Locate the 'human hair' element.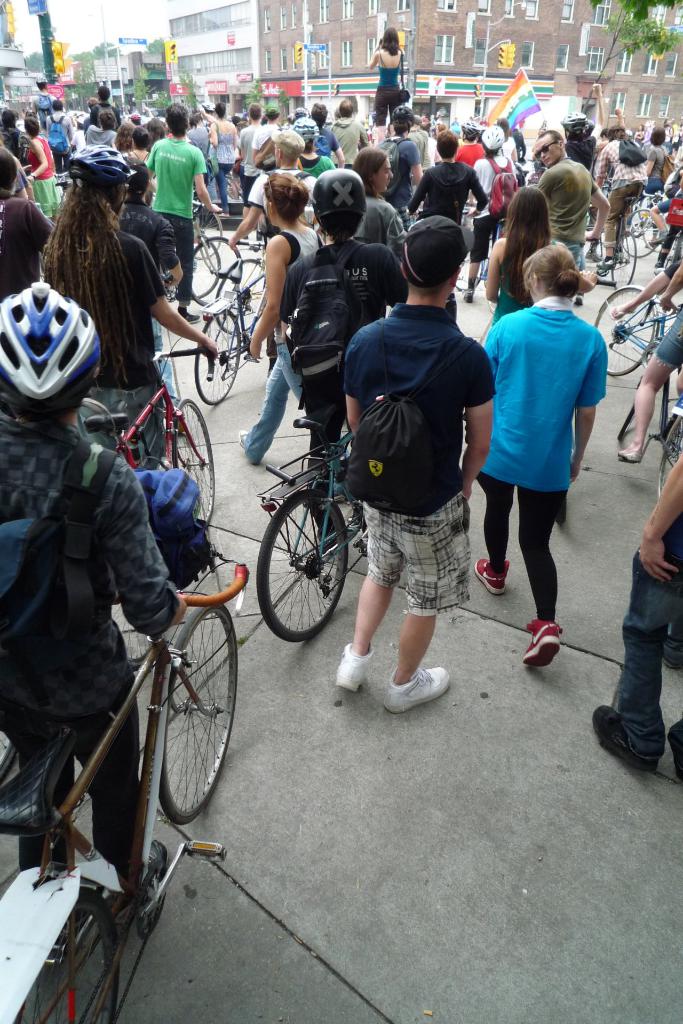
Element bbox: (x1=607, y1=122, x2=629, y2=141).
